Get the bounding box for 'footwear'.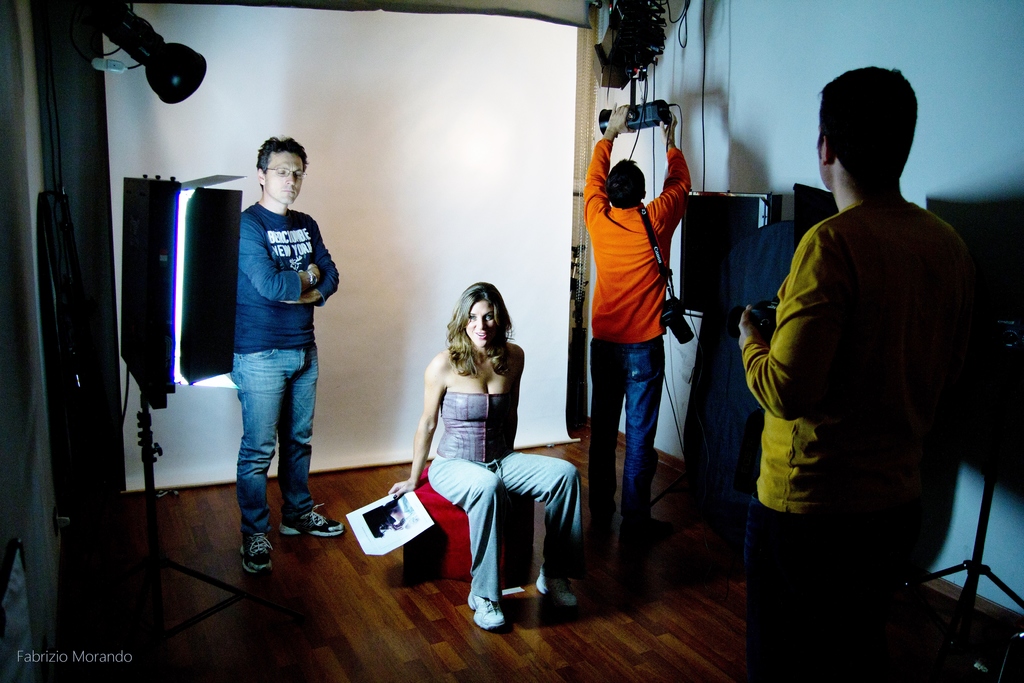
box=[532, 557, 580, 611].
